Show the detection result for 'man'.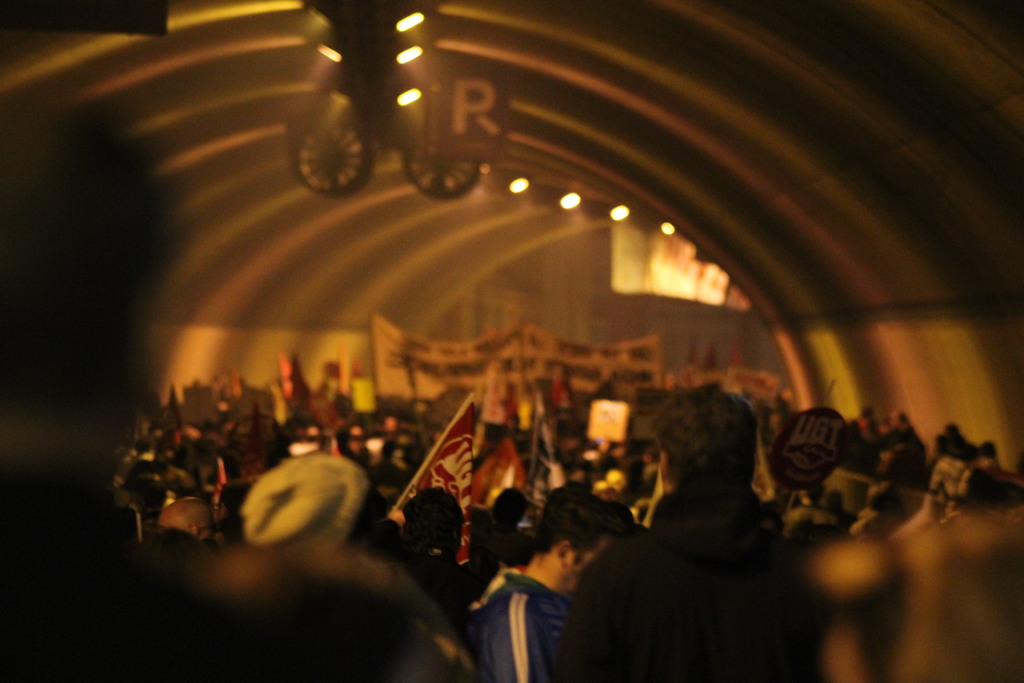
box(478, 468, 637, 678).
